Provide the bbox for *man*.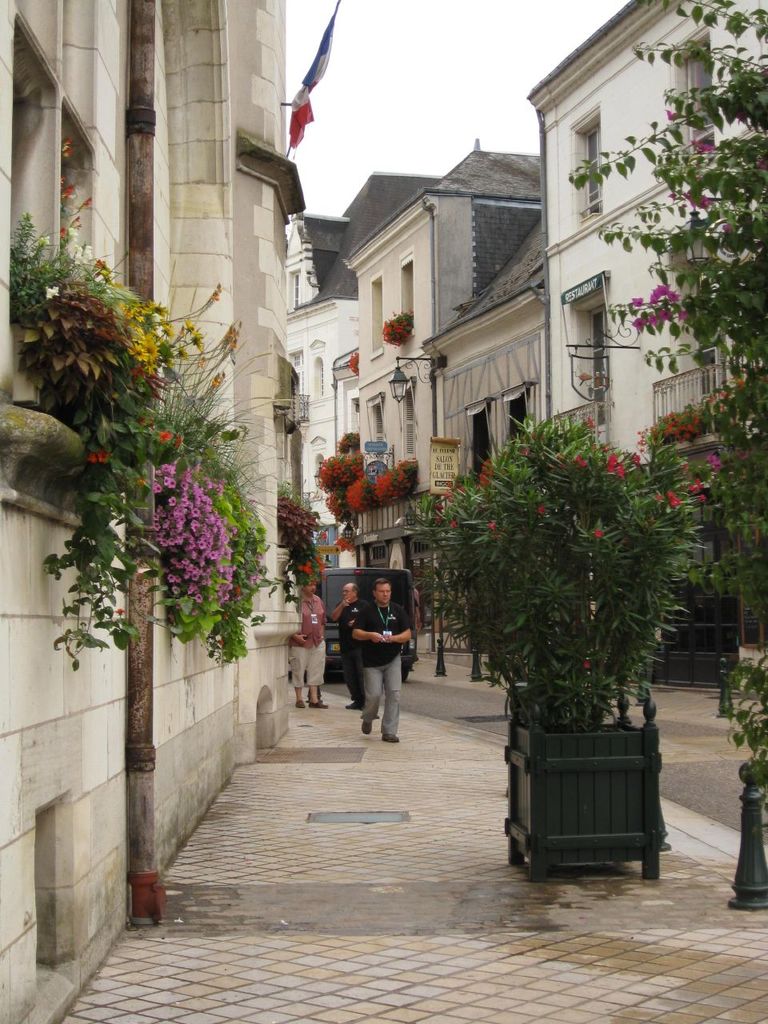
[353,576,431,734].
